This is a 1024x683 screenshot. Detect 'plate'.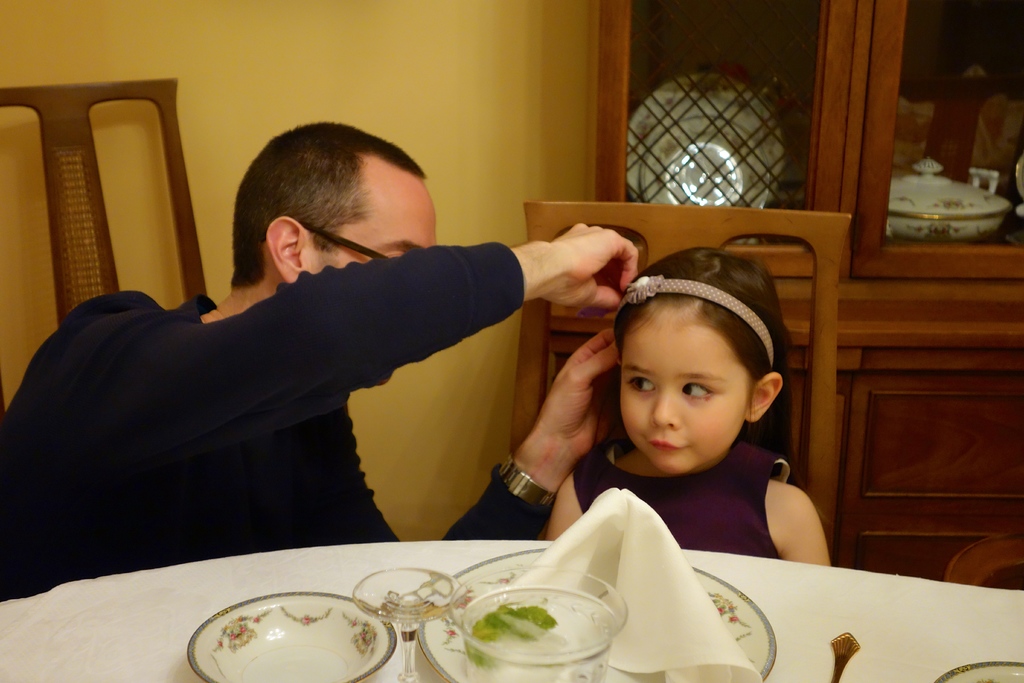
pyautogui.locateOnScreen(163, 598, 413, 680).
